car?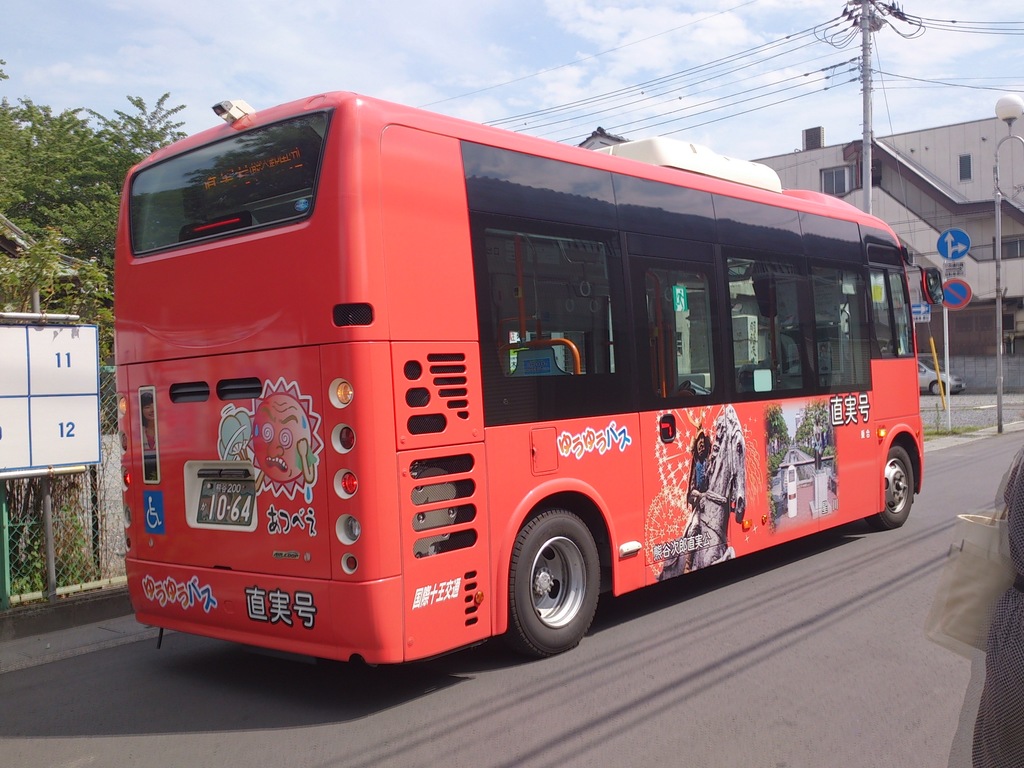
BBox(919, 358, 968, 394)
